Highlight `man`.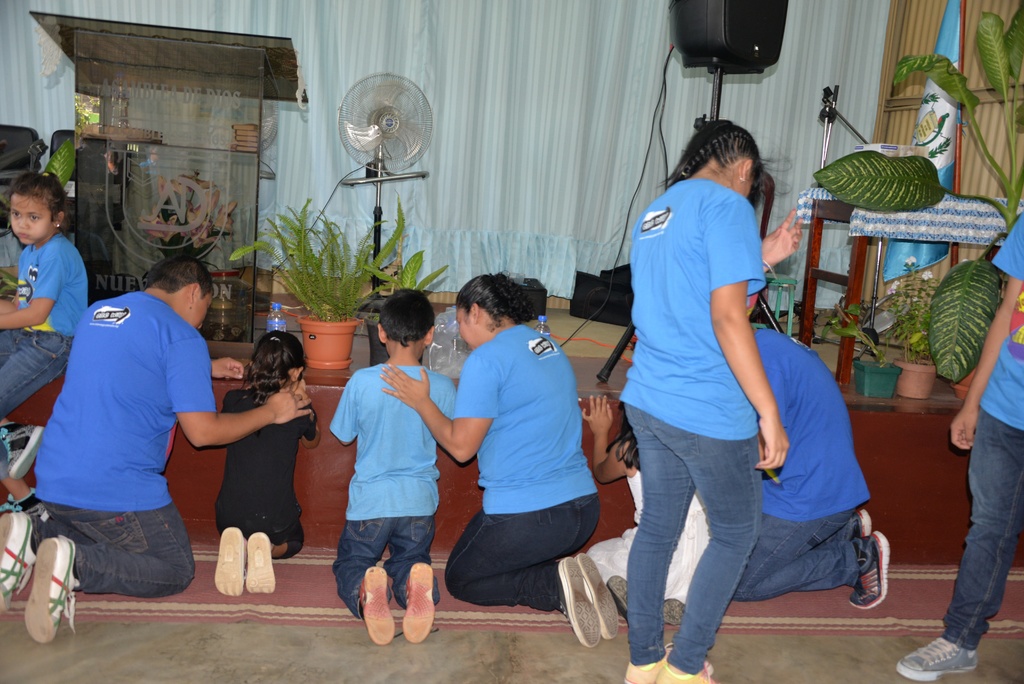
Highlighted region: locate(0, 252, 314, 644).
